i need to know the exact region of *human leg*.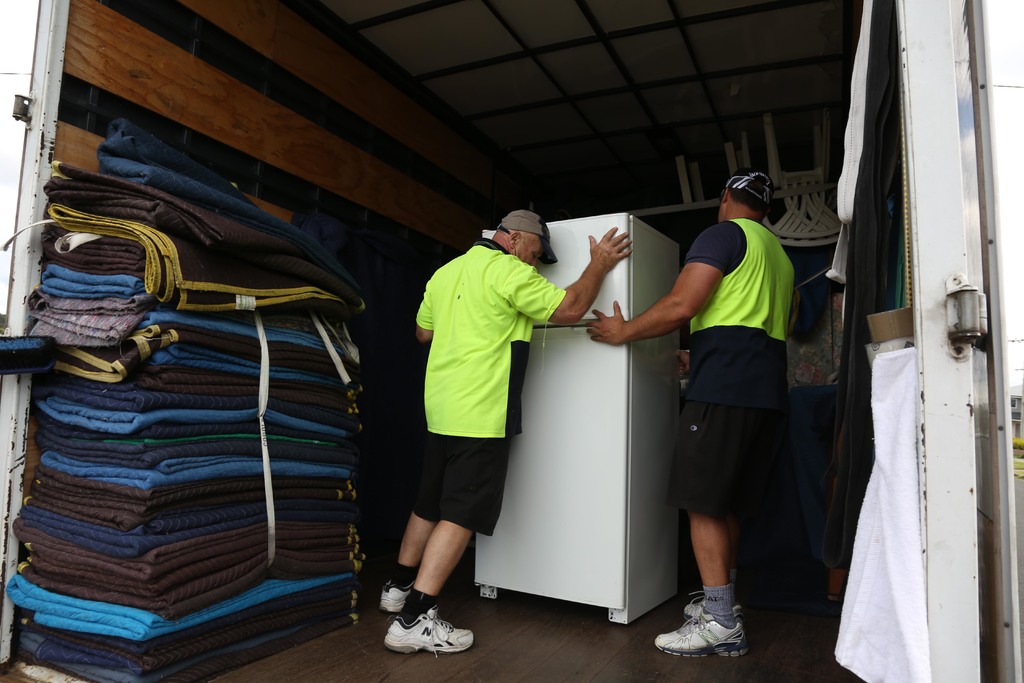
Region: rect(381, 517, 473, 645).
